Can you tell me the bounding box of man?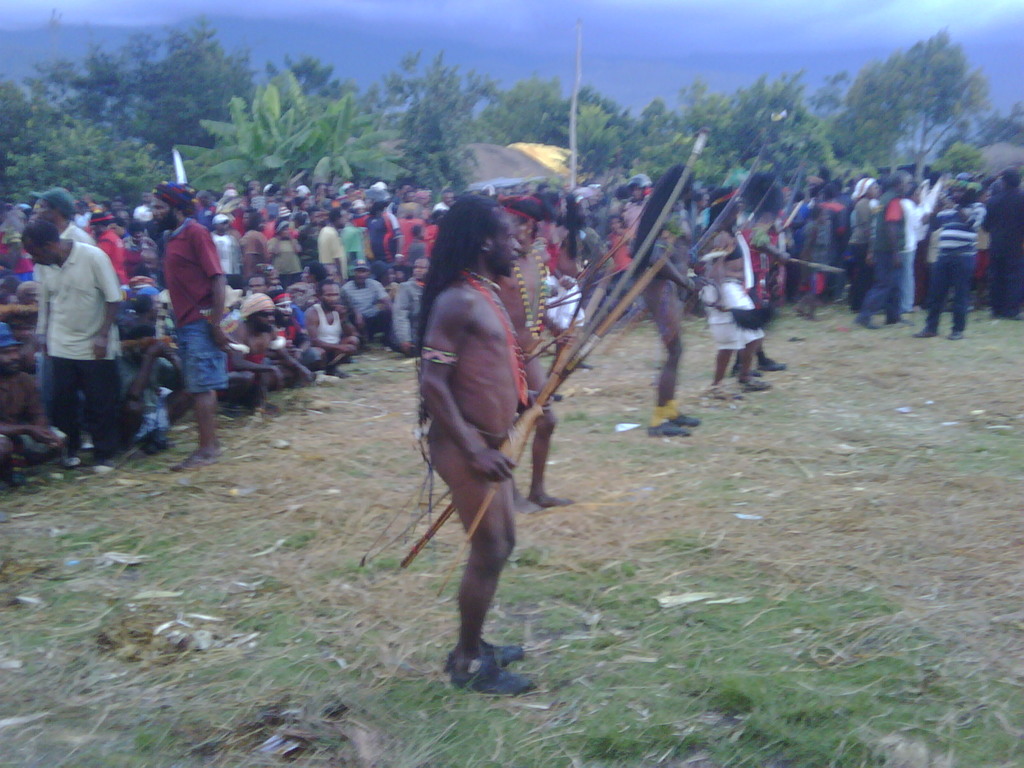
select_region(137, 181, 241, 468).
